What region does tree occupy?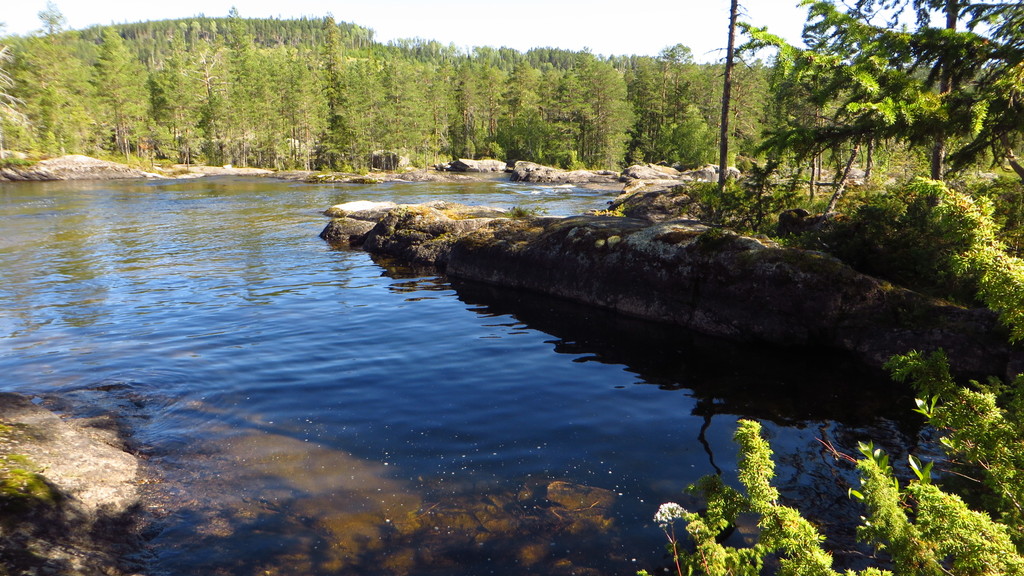
bbox(0, 17, 58, 176).
